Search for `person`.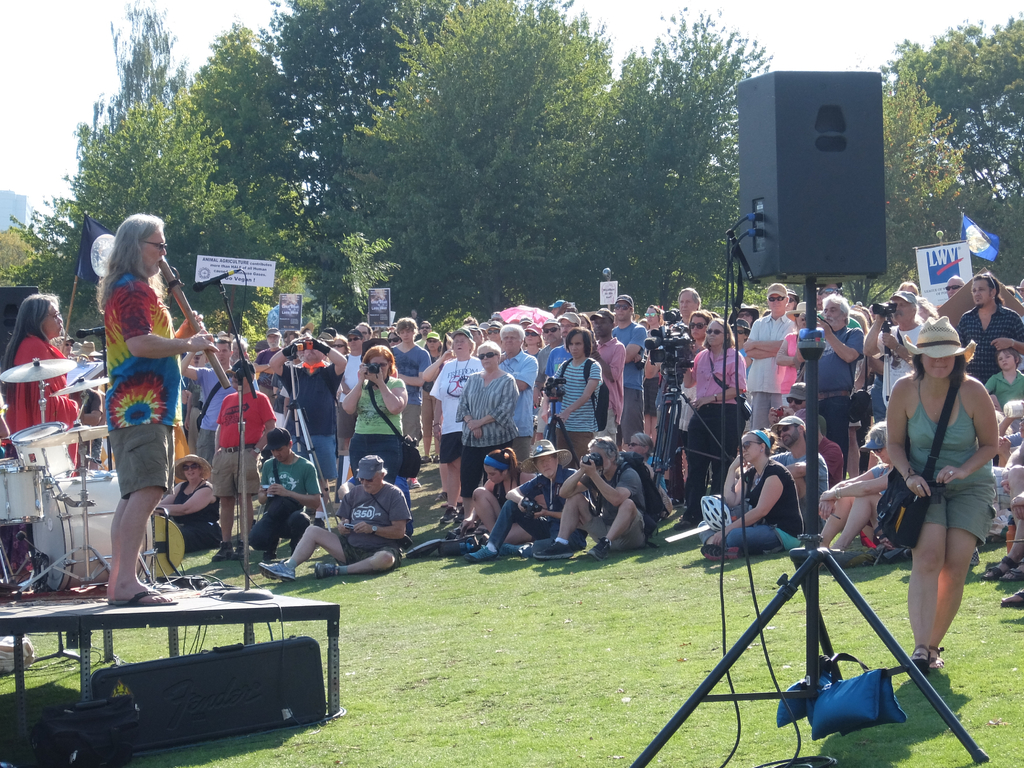
Found at x1=452, y1=341, x2=516, y2=520.
